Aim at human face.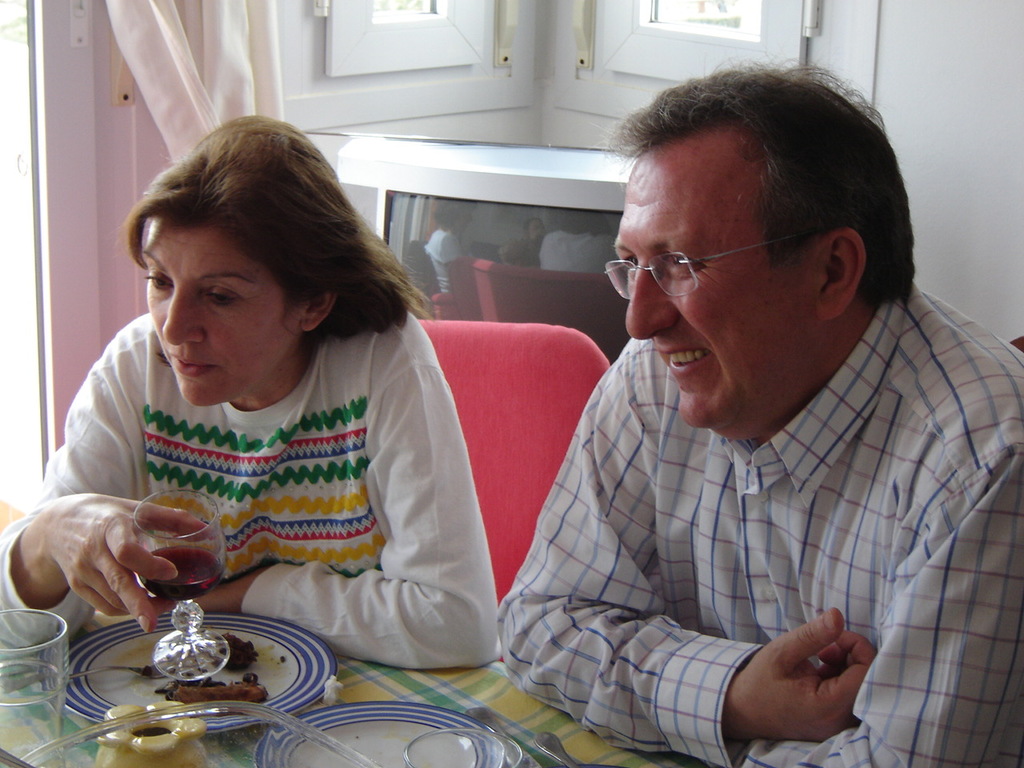
Aimed at pyautogui.locateOnScreen(137, 215, 306, 409).
